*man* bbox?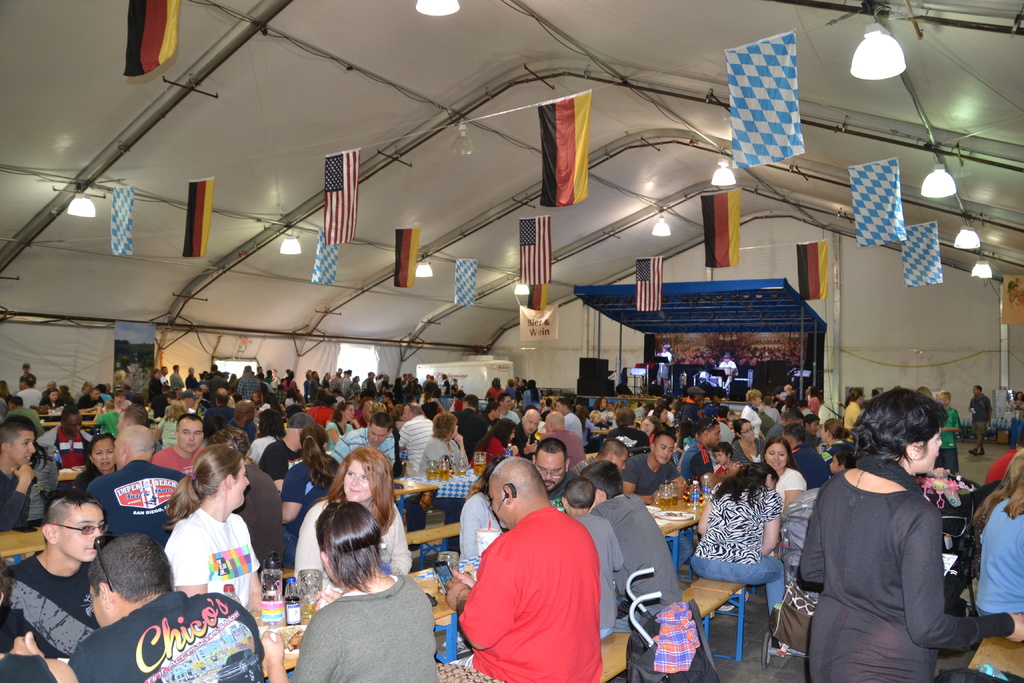
box=[447, 445, 623, 682]
